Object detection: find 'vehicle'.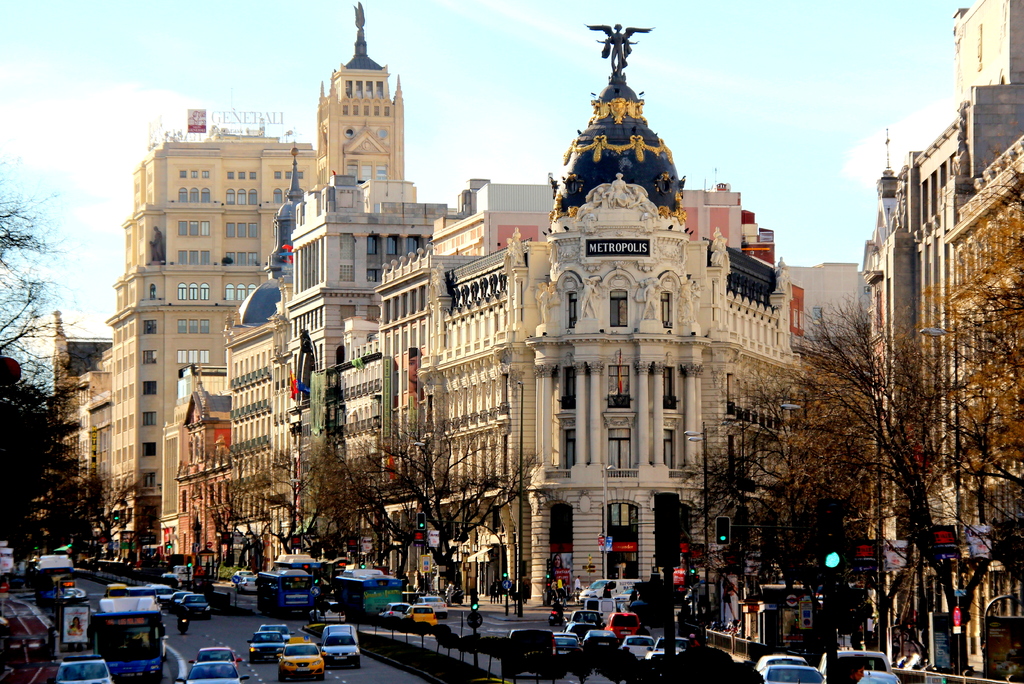
(left=178, top=612, right=189, bottom=636).
